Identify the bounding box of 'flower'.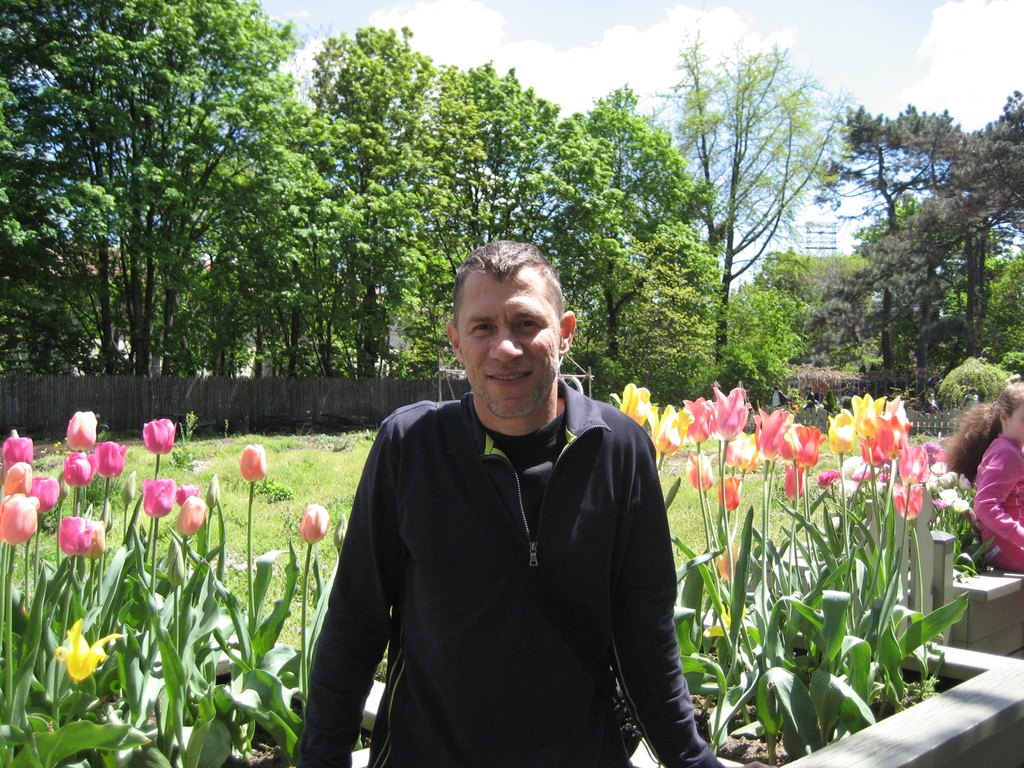
Rect(141, 415, 175, 456).
